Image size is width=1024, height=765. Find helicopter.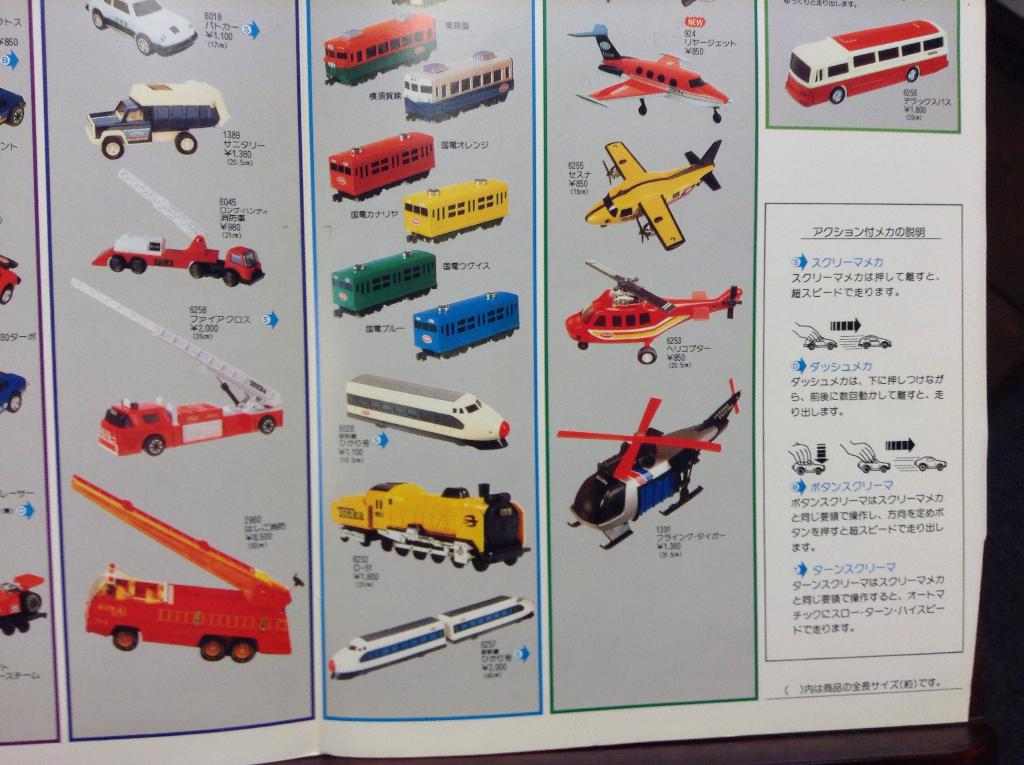
<bbox>564, 259, 746, 367</bbox>.
